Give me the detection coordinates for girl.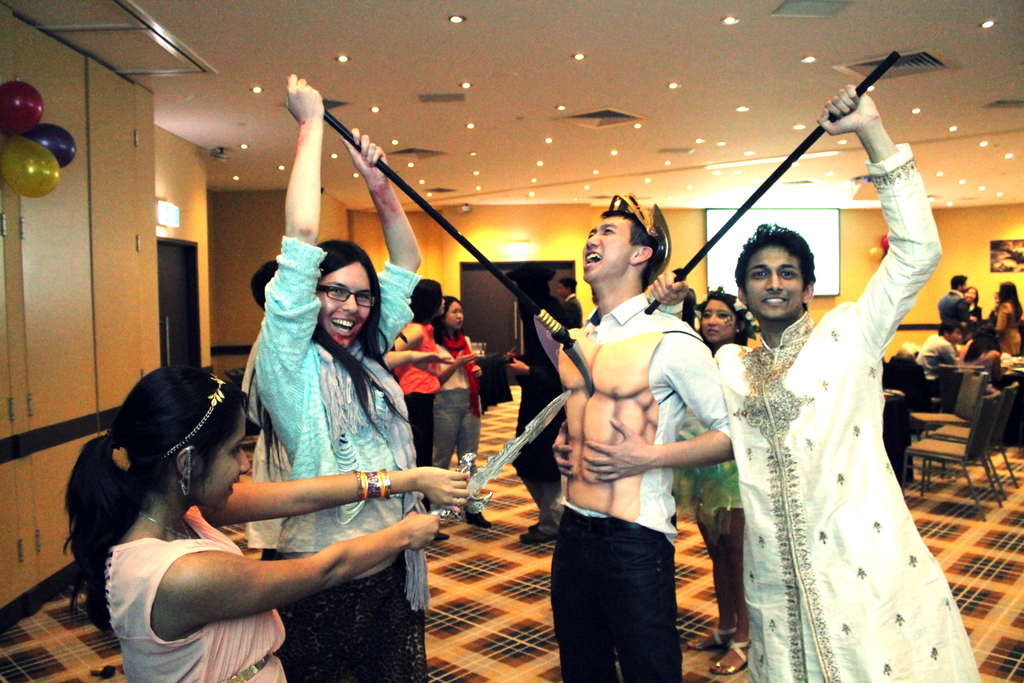
252:73:434:682.
